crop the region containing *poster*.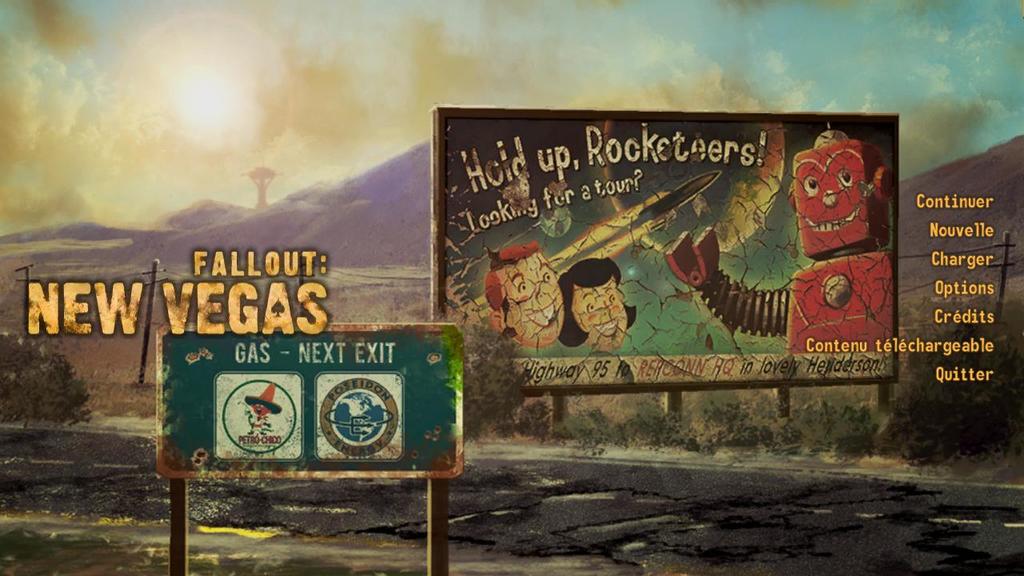
Crop region: (x1=0, y1=0, x2=1023, y2=575).
